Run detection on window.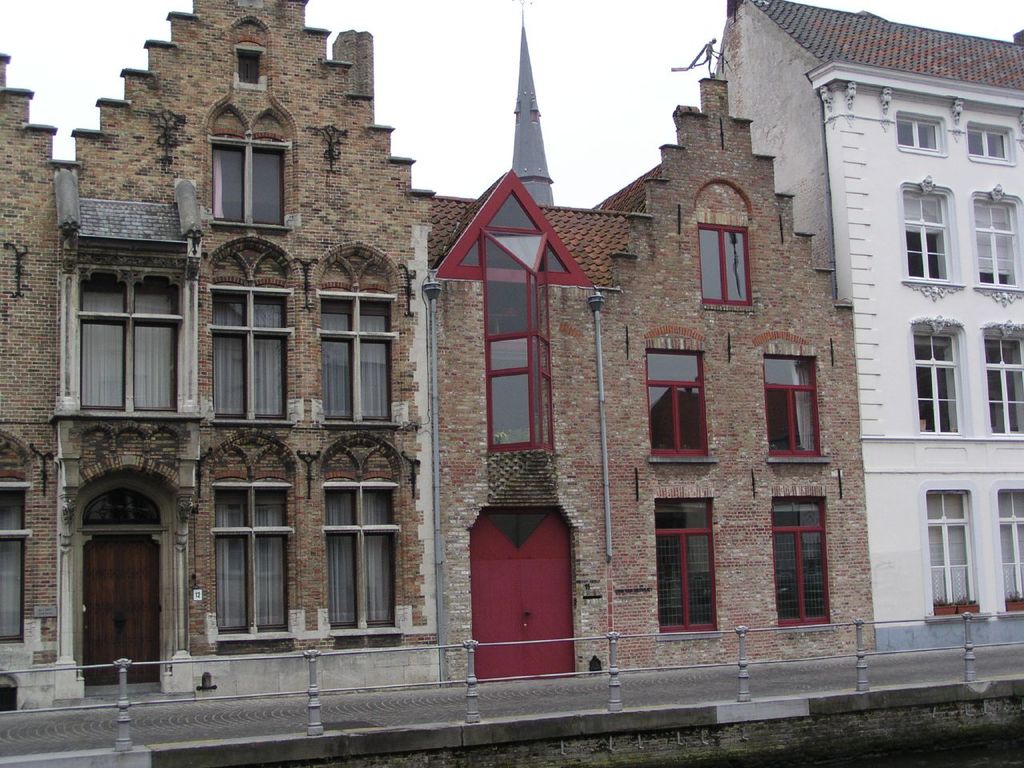
Result: [914, 325, 978, 437].
